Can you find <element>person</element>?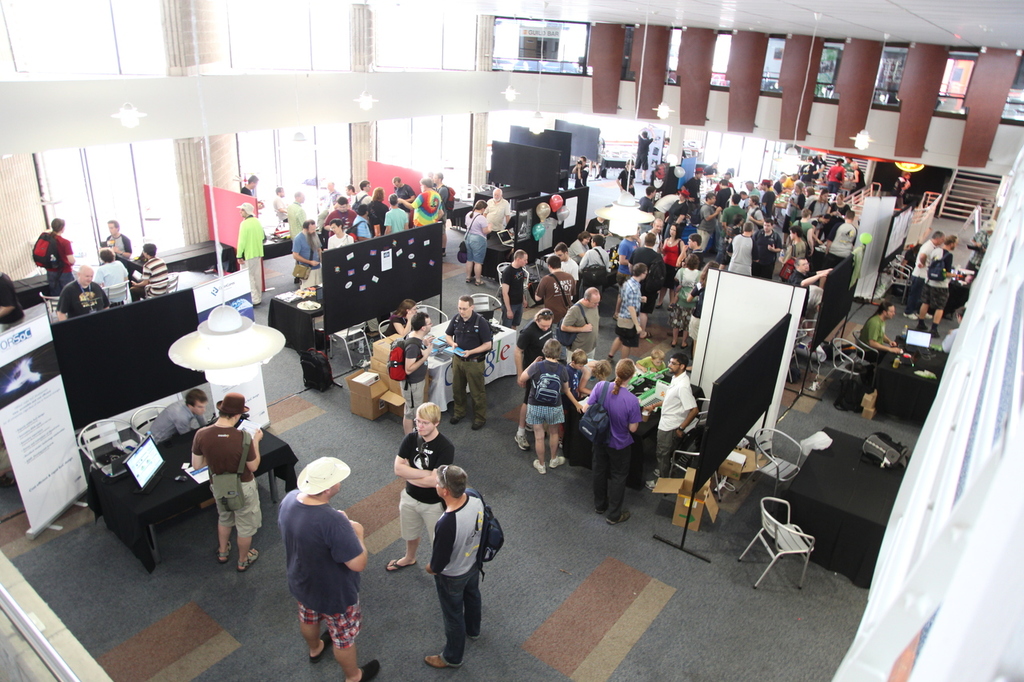
Yes, bounding box: x1=362 y1=181 x2=397 y2=245.
